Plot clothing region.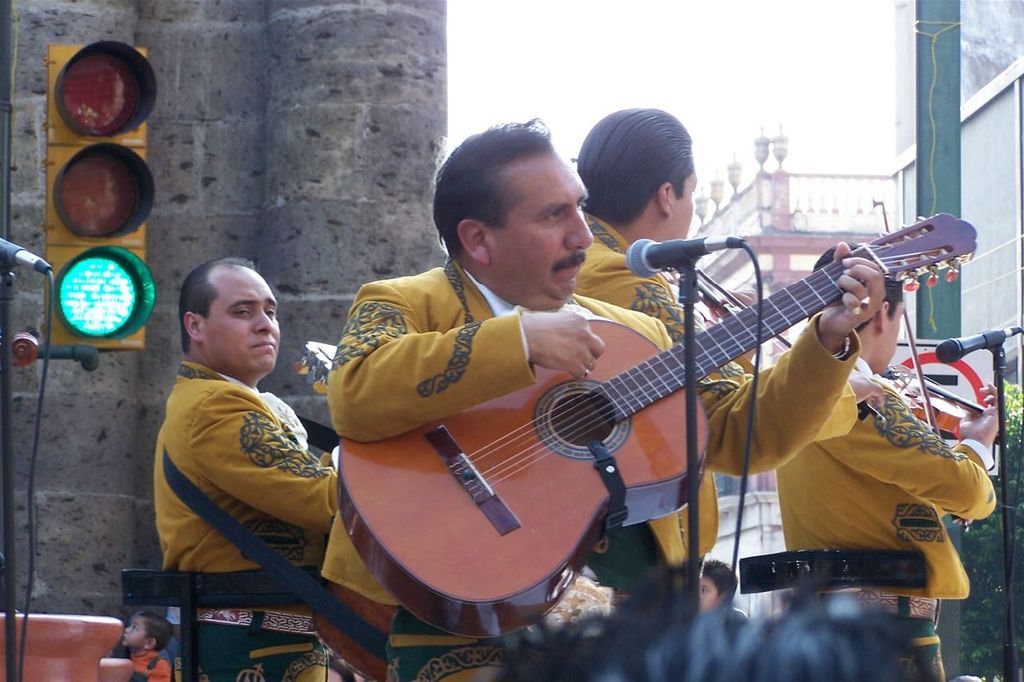
Plotted at [154, 360, 338, 681].
